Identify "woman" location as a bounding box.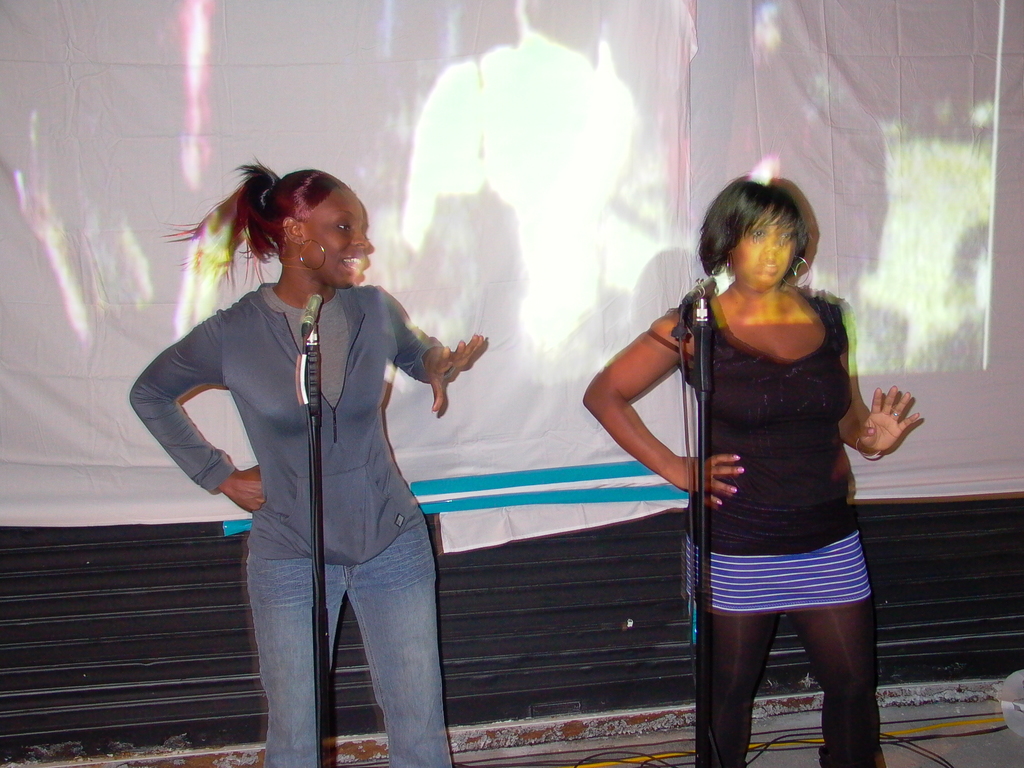
box(616, 164, 909, 757).
